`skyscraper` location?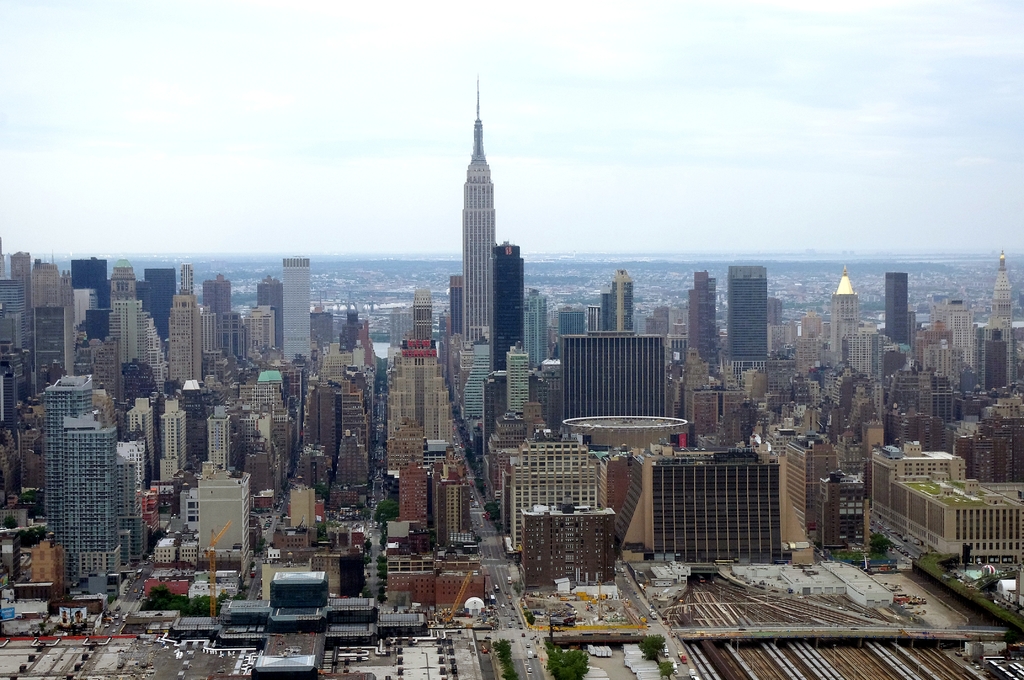
detection(45, 370, 151, 547)
